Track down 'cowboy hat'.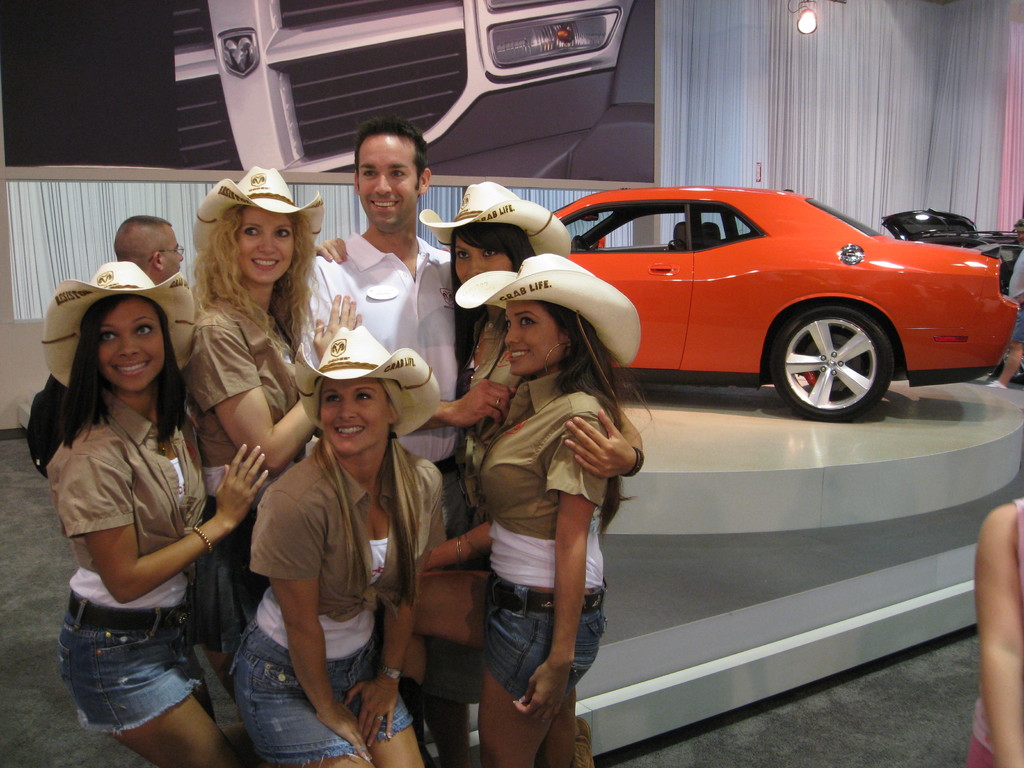
Tracked to (left=415, top=180, right=573, bottom=257).
